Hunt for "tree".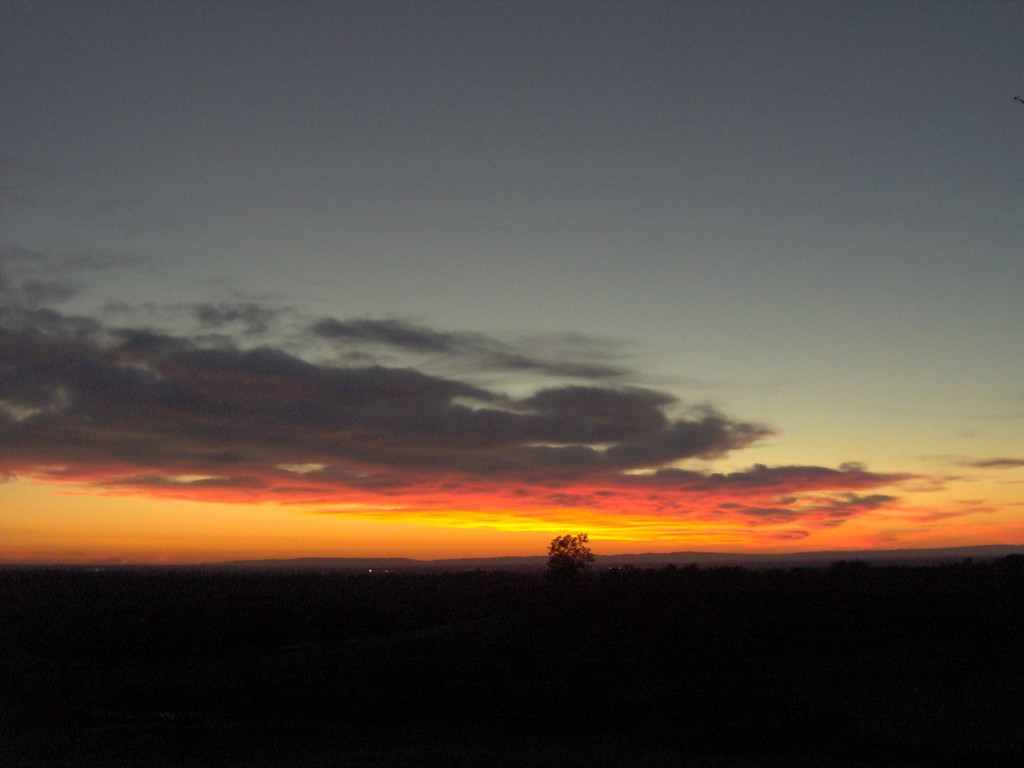
Hunted down at pyautogui.locateOnScreen(534, 530, 610, 602).
